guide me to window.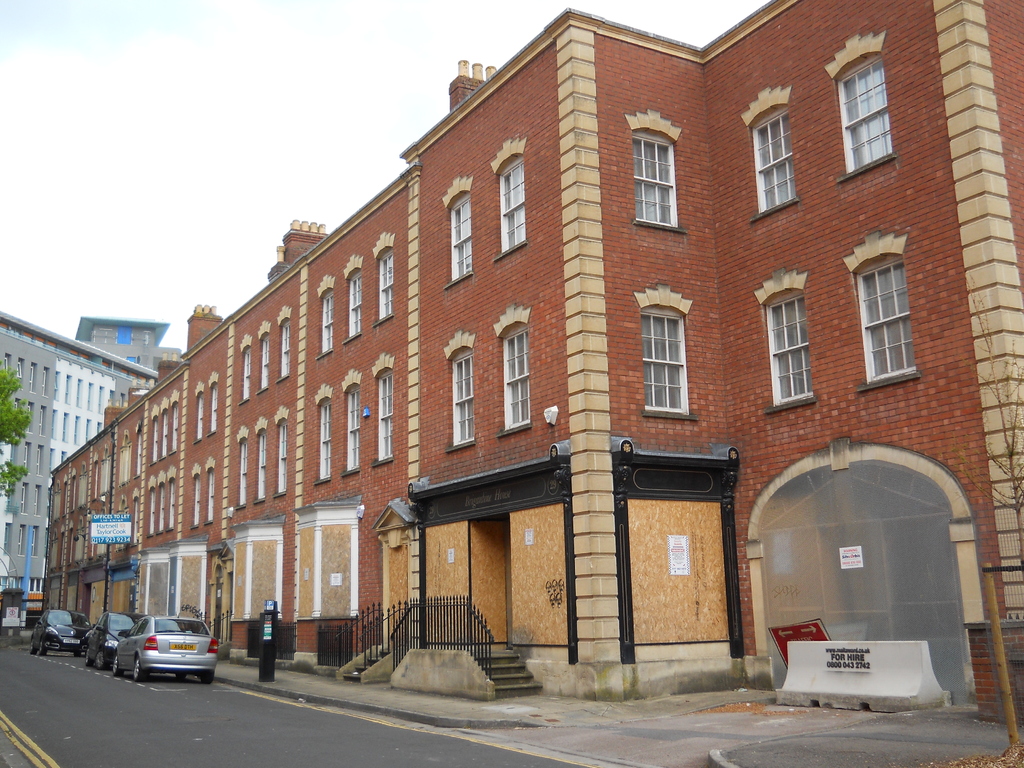
Guidance: <bbox>859, 234, 927, 386</bbox>.
